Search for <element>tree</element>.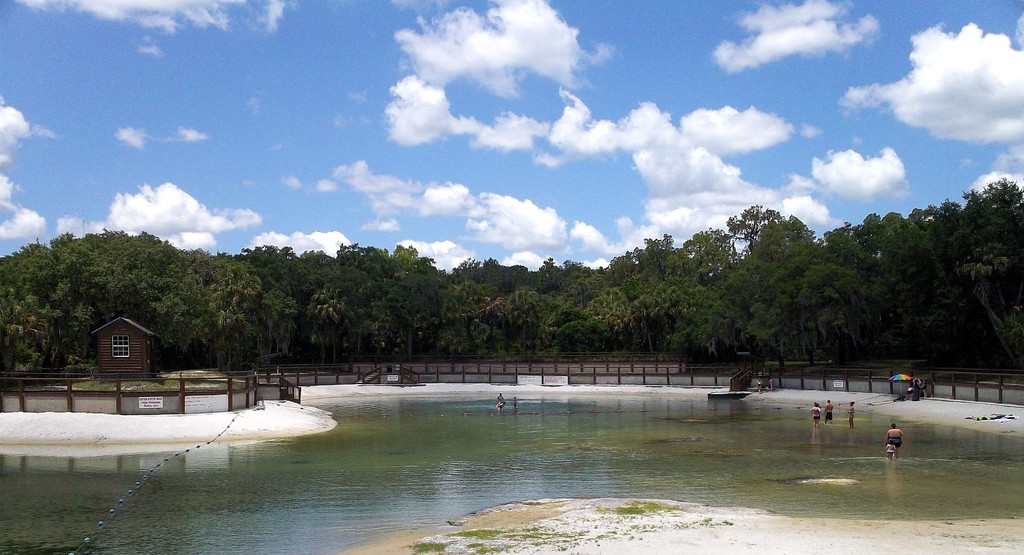
Found at 723 199 783 249.
